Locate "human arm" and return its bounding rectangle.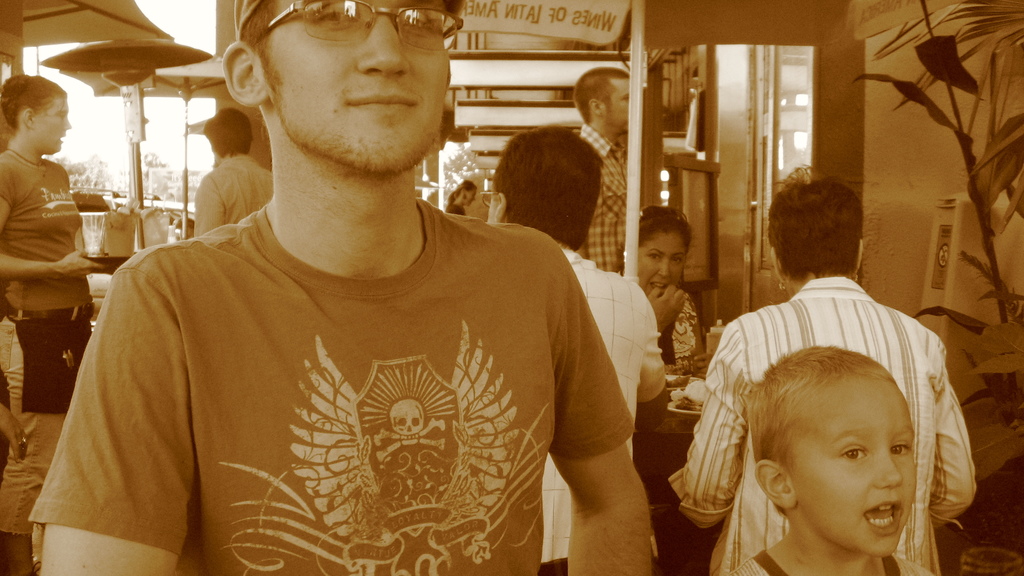
x1=636, y1=293, x2=668, y2=403.
